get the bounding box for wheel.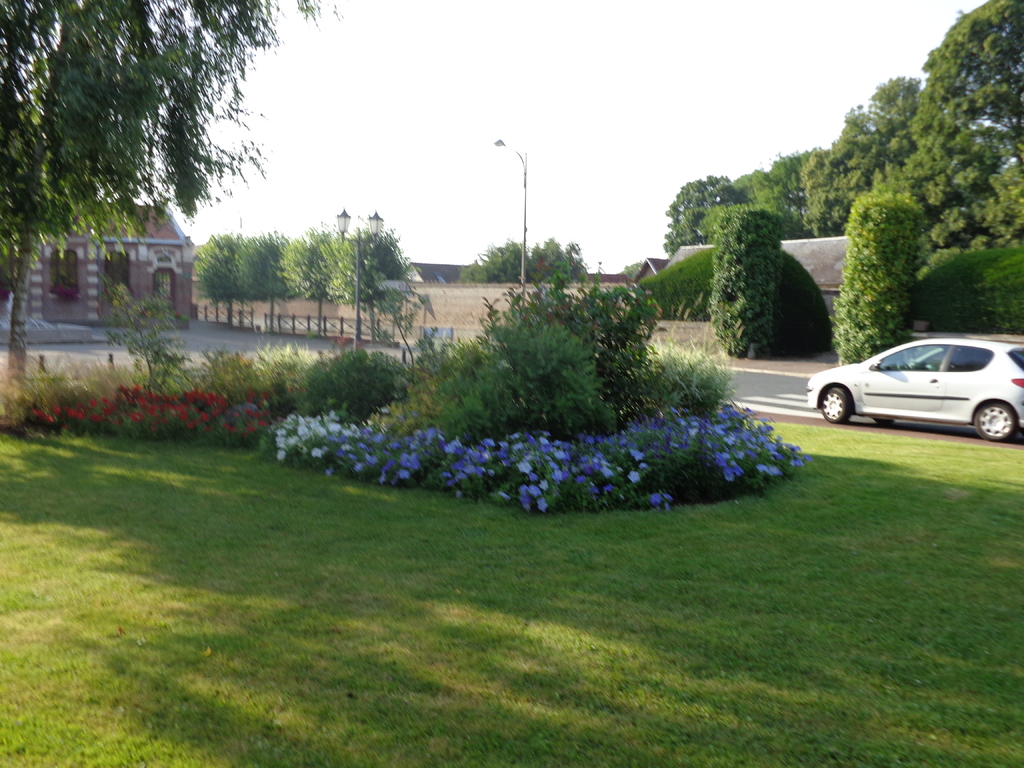
[left=973, top=398, right=1017, bottom=440].
